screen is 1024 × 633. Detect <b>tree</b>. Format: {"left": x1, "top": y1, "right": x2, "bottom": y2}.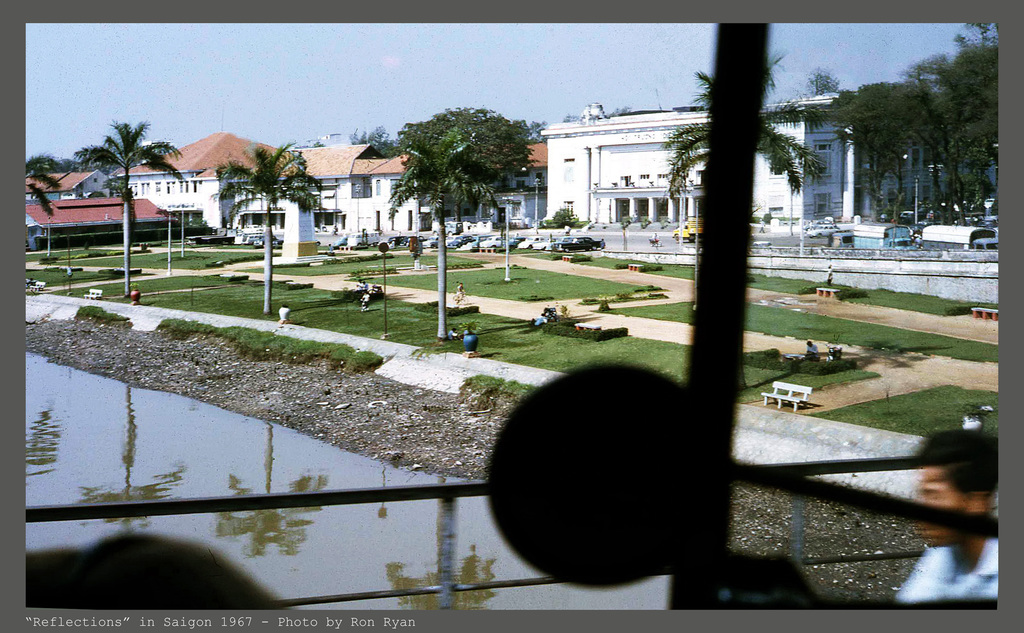
{"left": 76, "top": 119, "right": 188, "bottom": 295}.
